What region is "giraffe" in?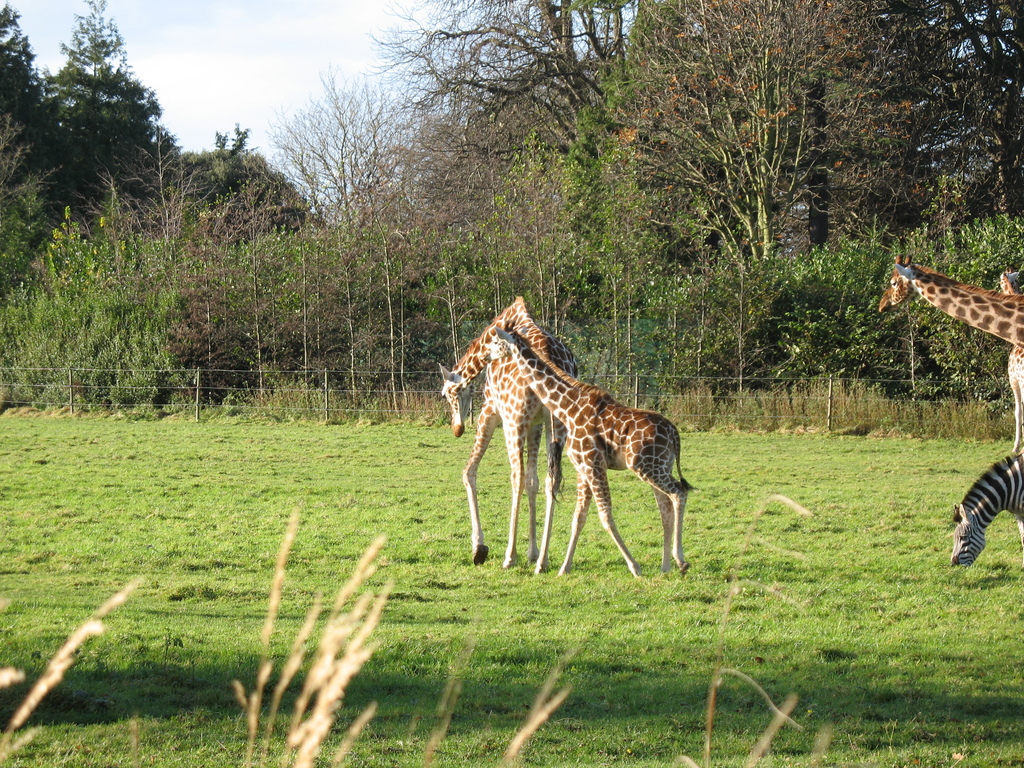
pyautogui.locateOnScreen(438, 293, 579, 568).
